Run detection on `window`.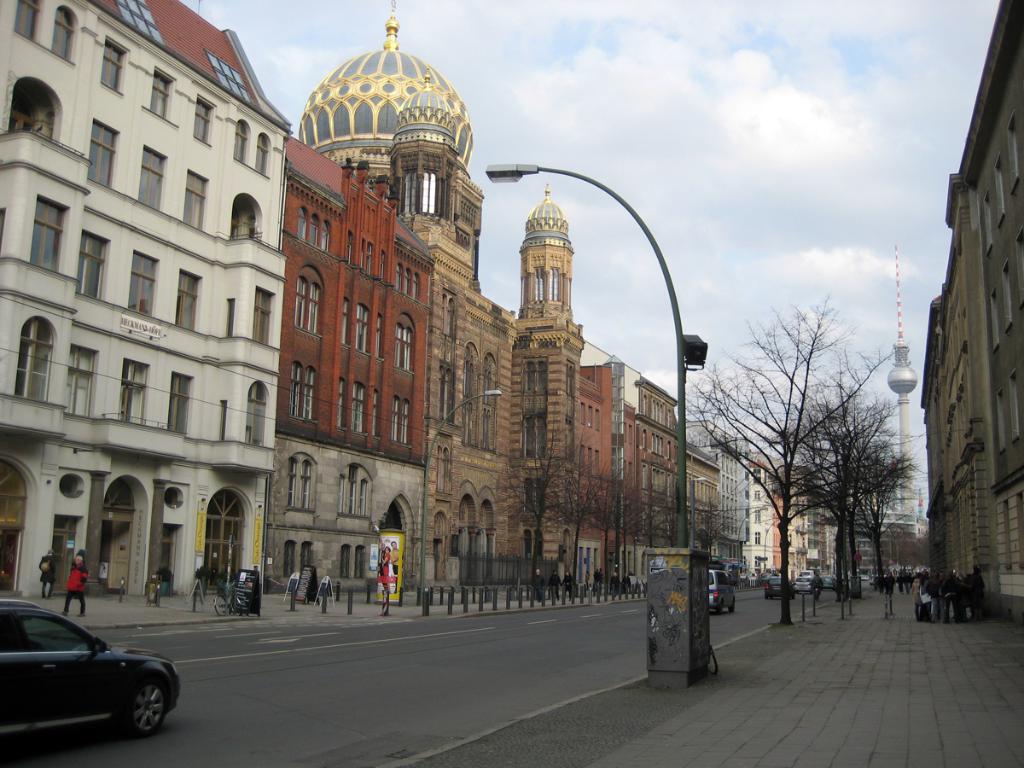
Result: box(302, 540, 311, 571).
